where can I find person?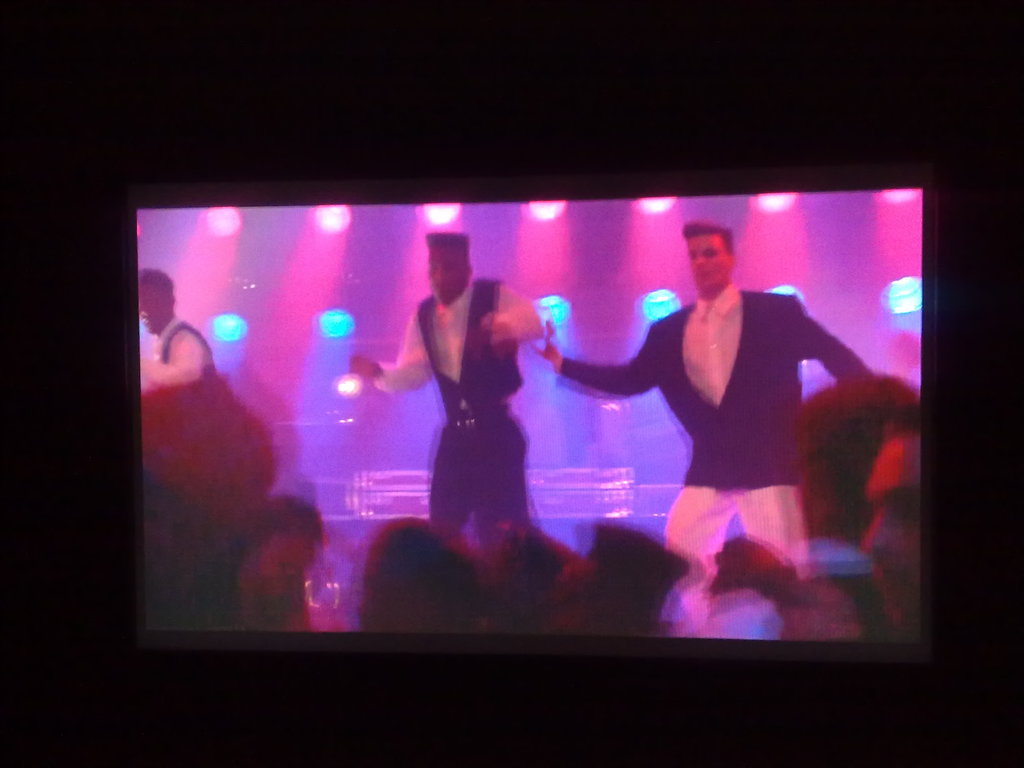
You can find it at [x1=146, y1=492, x2=333, y2=638].
